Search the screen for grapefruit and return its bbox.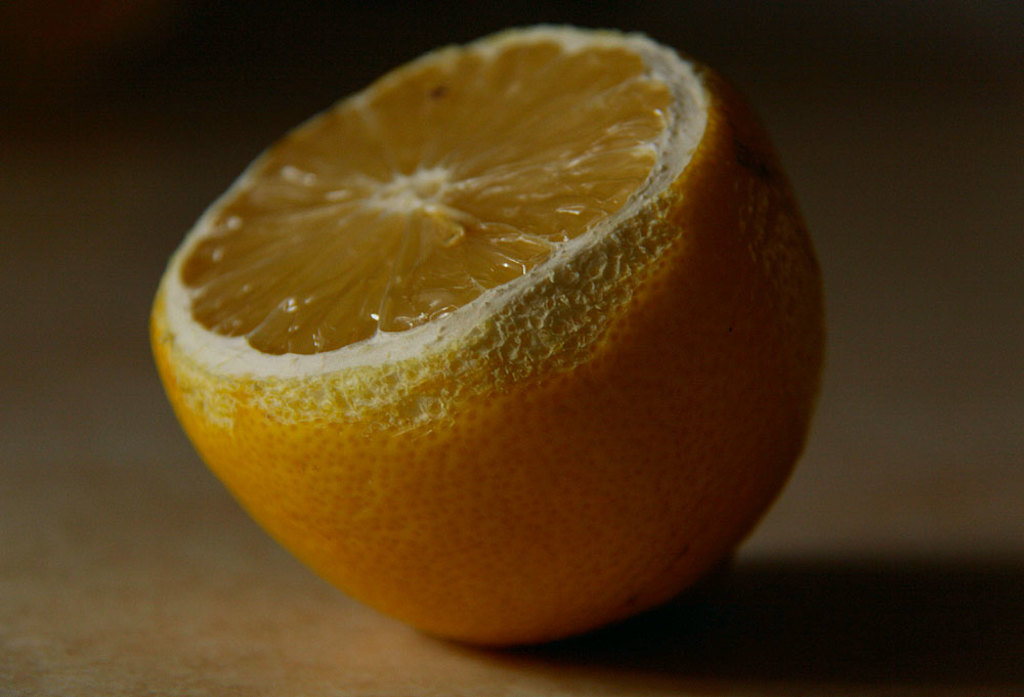
Found: <region>130, 33, 814, 658</region>.
